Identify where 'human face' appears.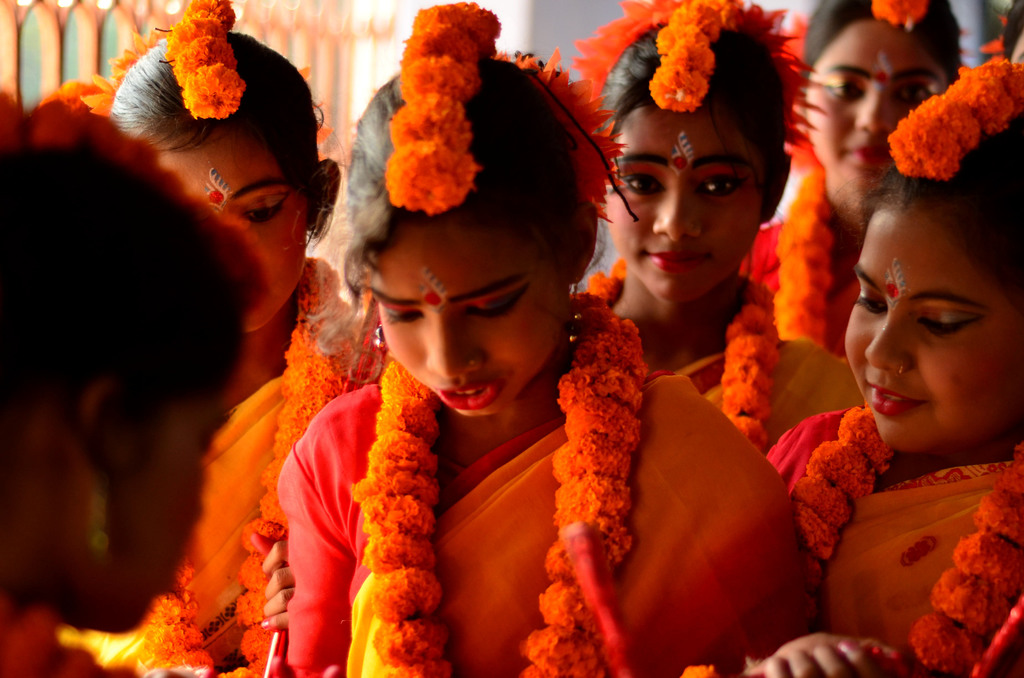
Appears at box=[605, 108, 758, 302].
